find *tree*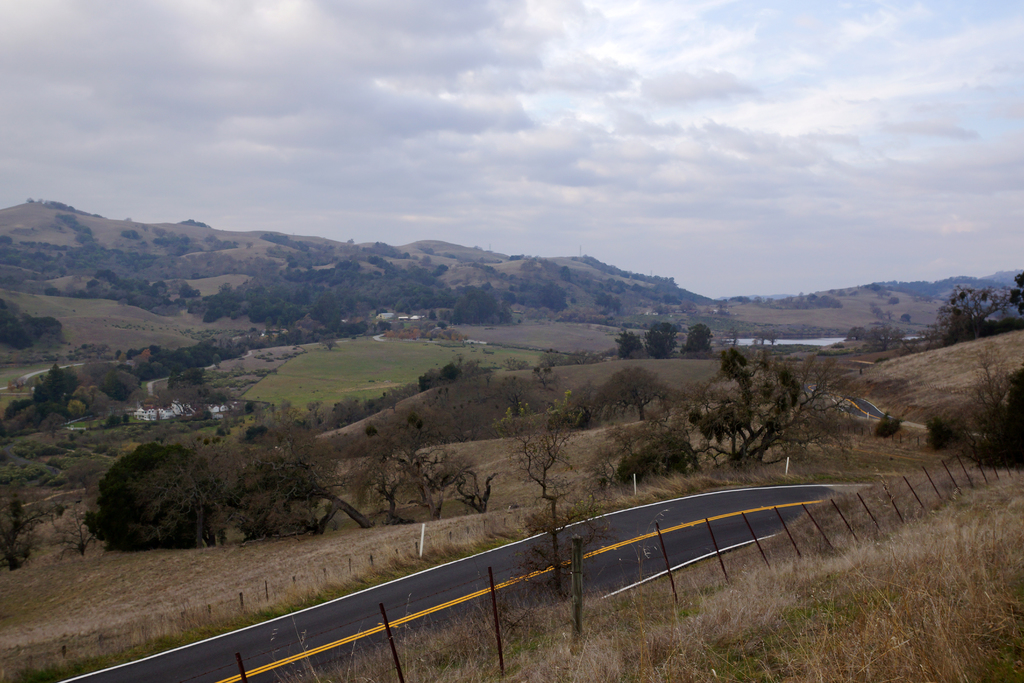
<bbox>939, 352, 1023, 466</bbox>
